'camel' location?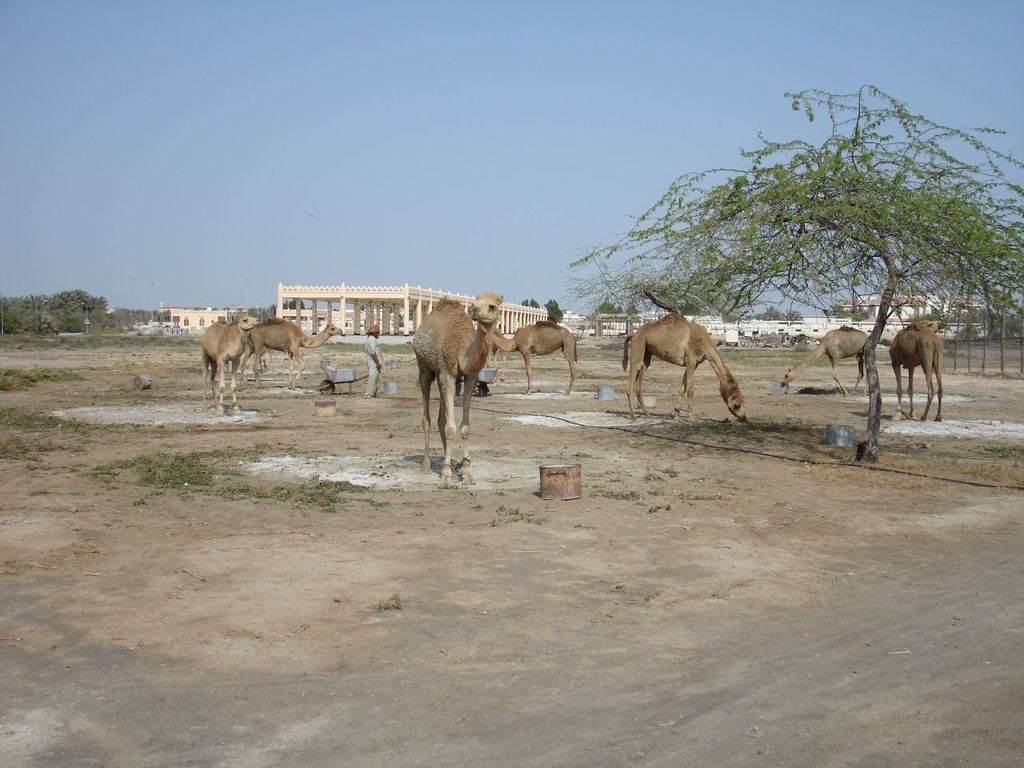
625,312,745,426
